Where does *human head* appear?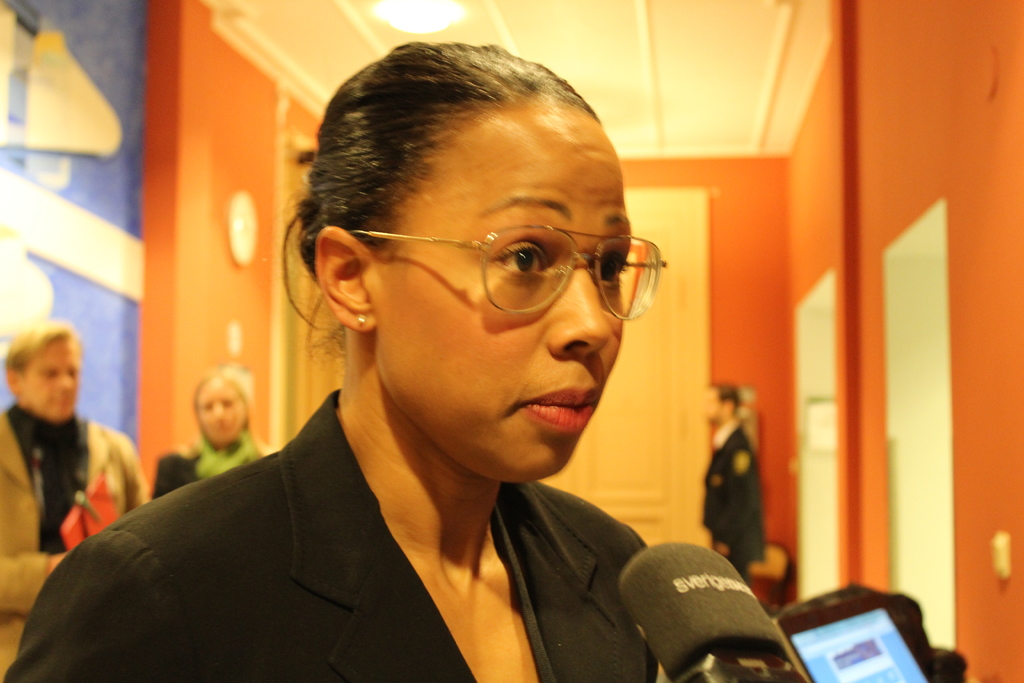
Appears at BBox(191, 371, 246, 450).
